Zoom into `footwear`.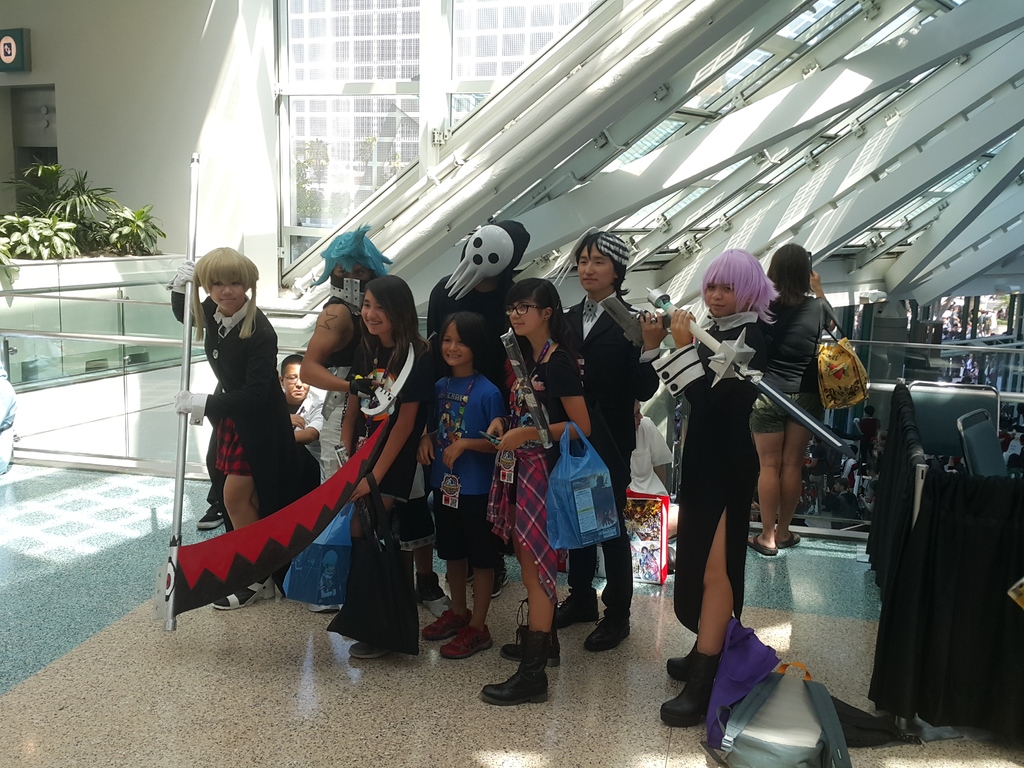
Zoom target: left=415, top=571, right=452, bottom=618.
